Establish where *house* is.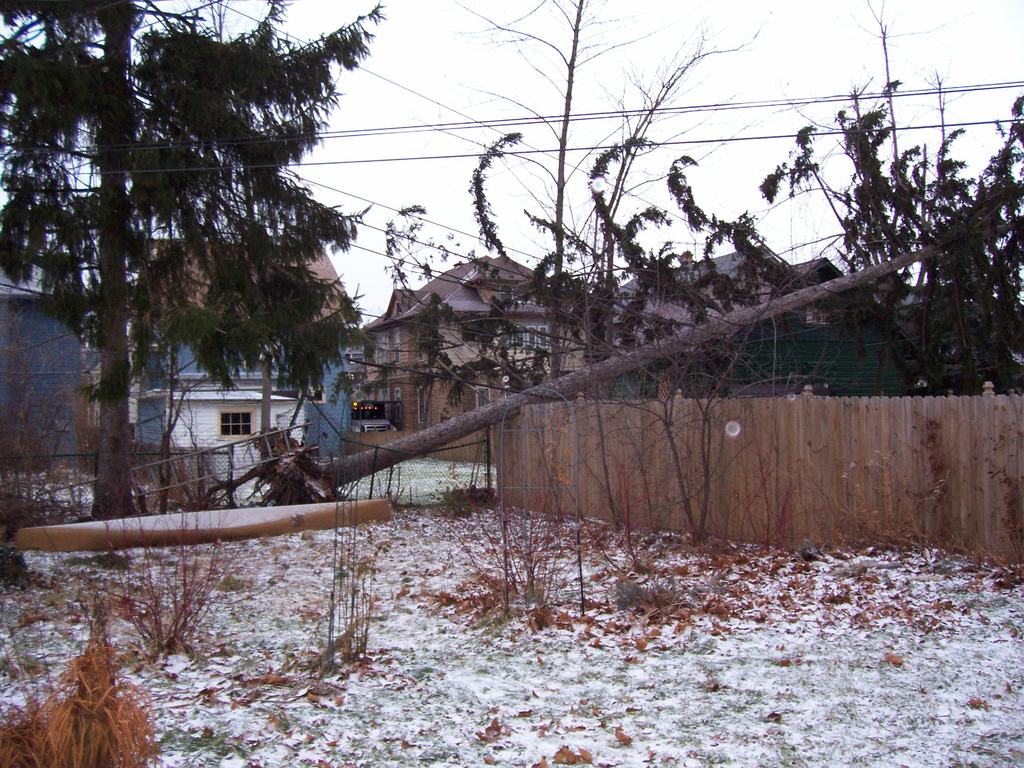
Established at [x1=1, y1=242, x2=96, y2=464].
